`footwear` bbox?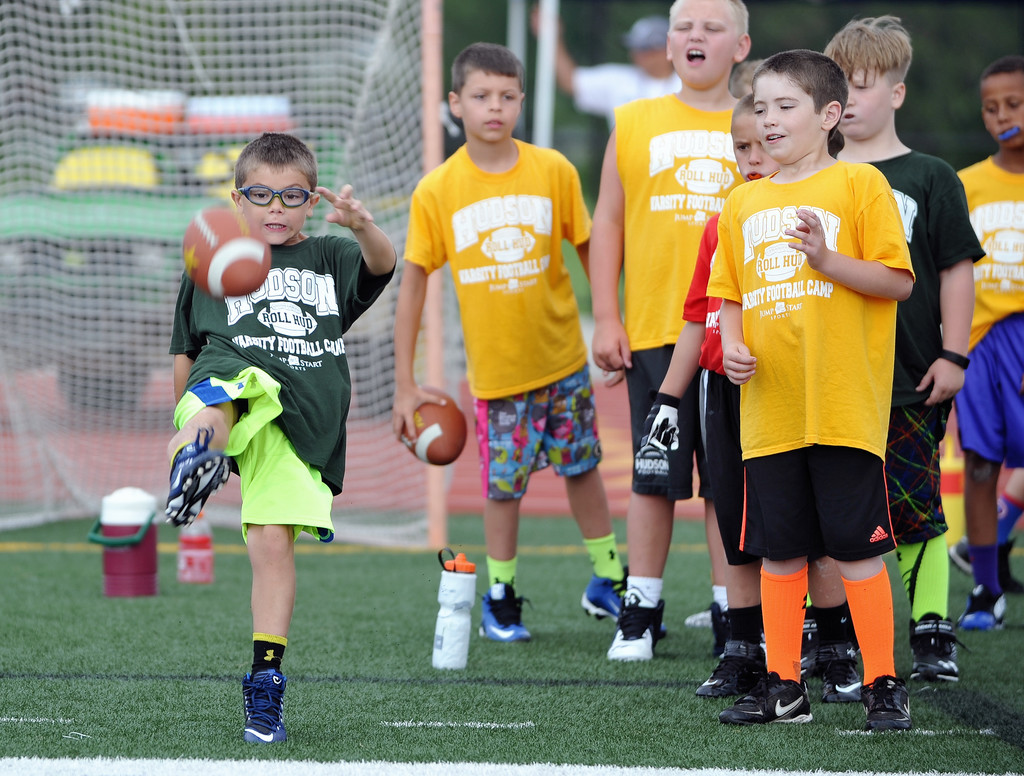
box=[726, 650, 815, 723]
